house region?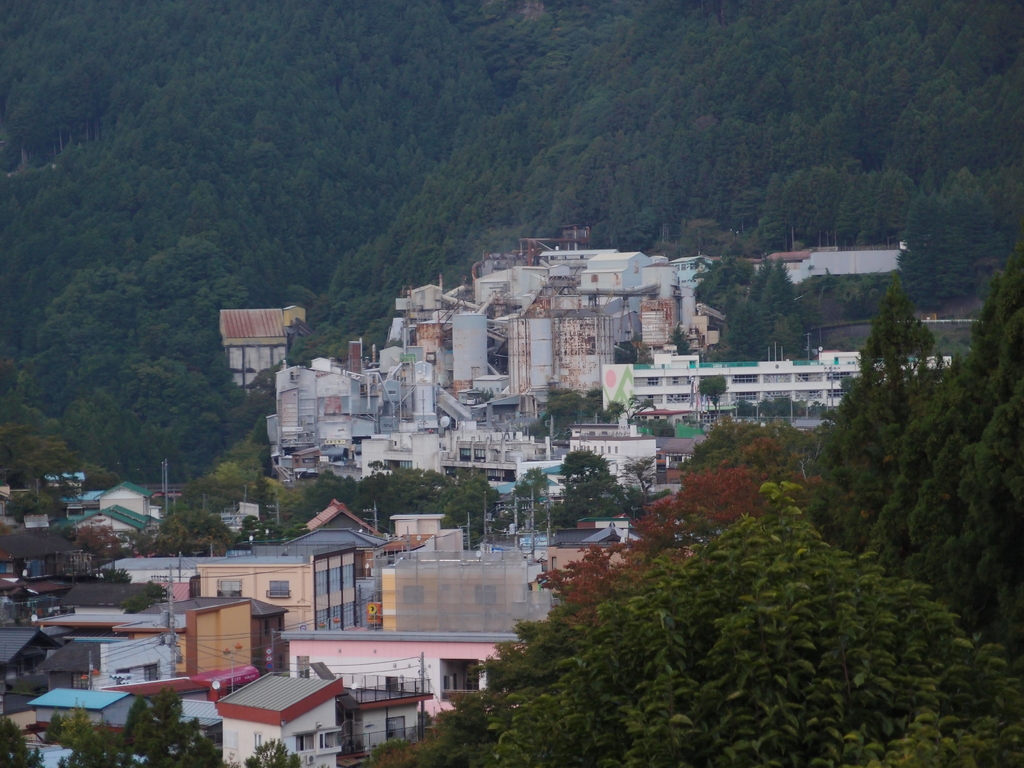
(left=268, top=618, right=479, bottom=740)
